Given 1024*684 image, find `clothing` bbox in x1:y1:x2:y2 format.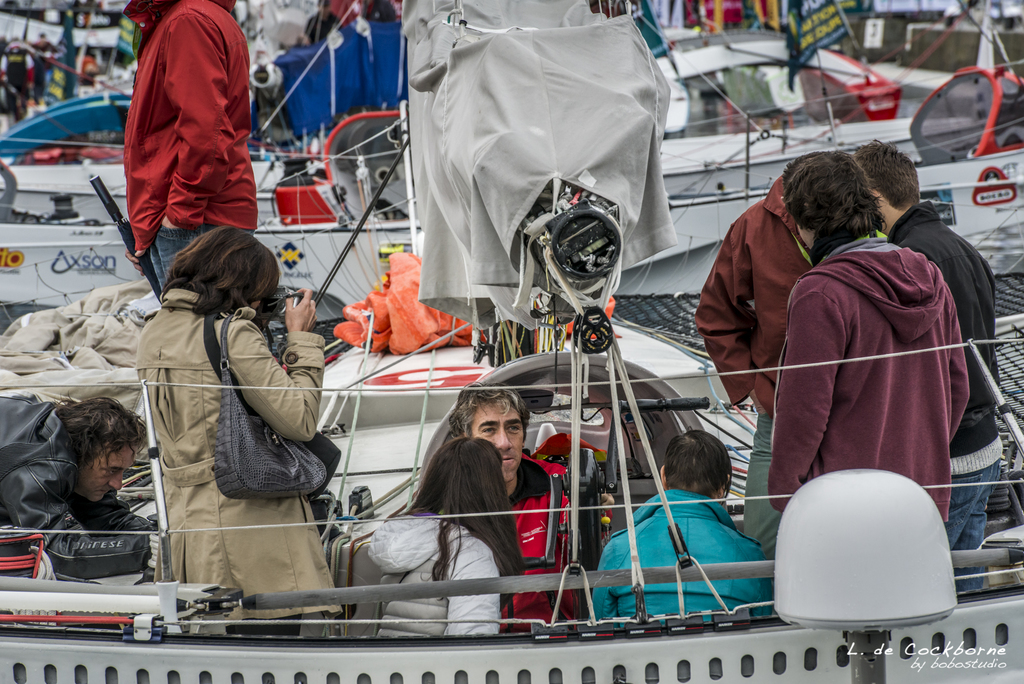
693:173:815:607.
